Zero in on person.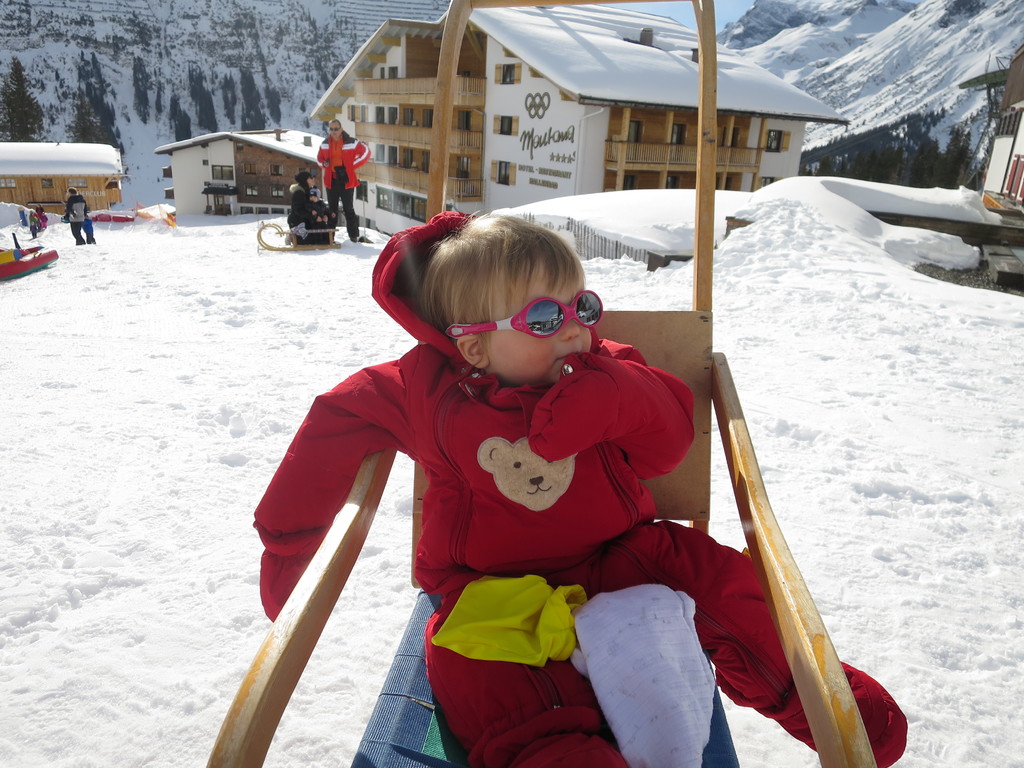
Zeroed in: rect(287, 169, 336, 244).
